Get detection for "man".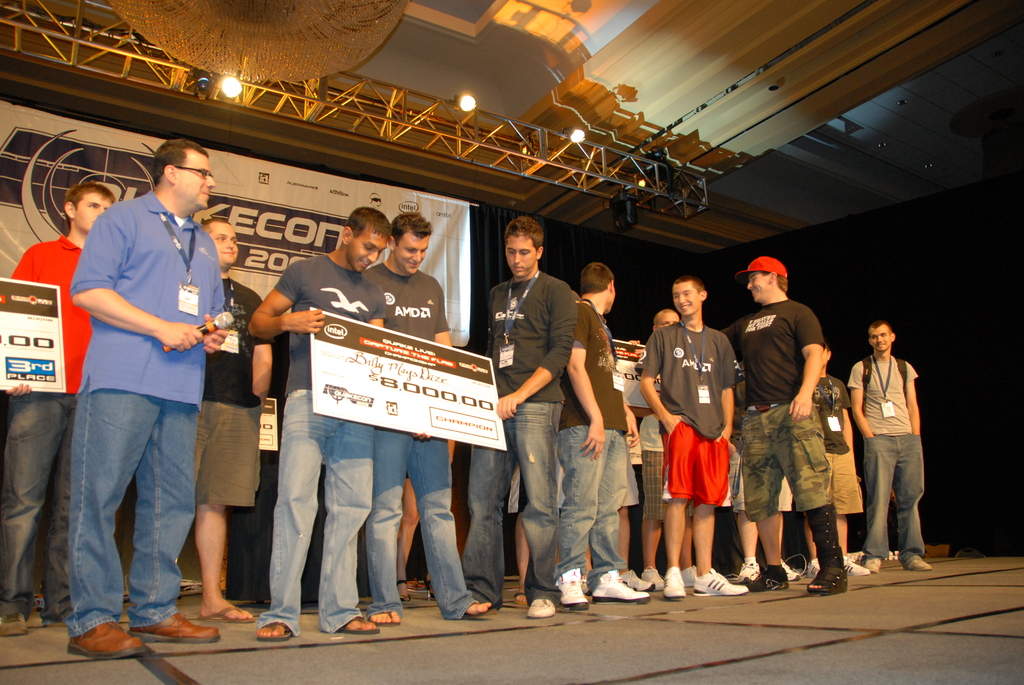
Detection: select_region(0, 182, 116, 636).
